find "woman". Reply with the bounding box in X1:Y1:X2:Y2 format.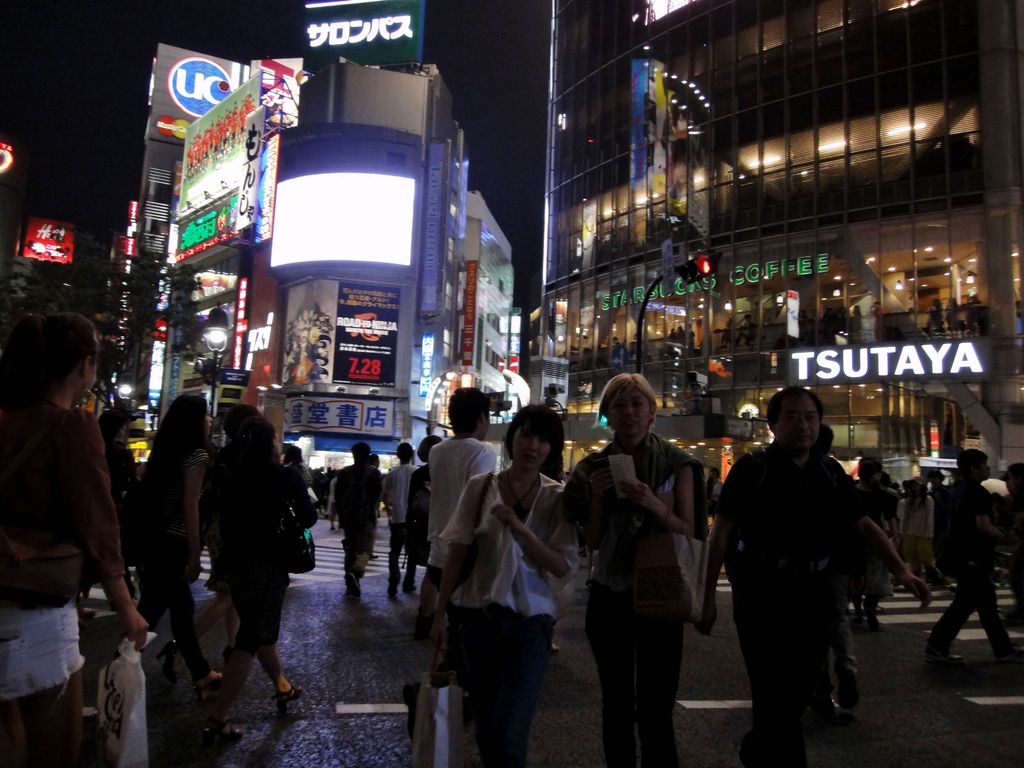
429:404:575:767.
